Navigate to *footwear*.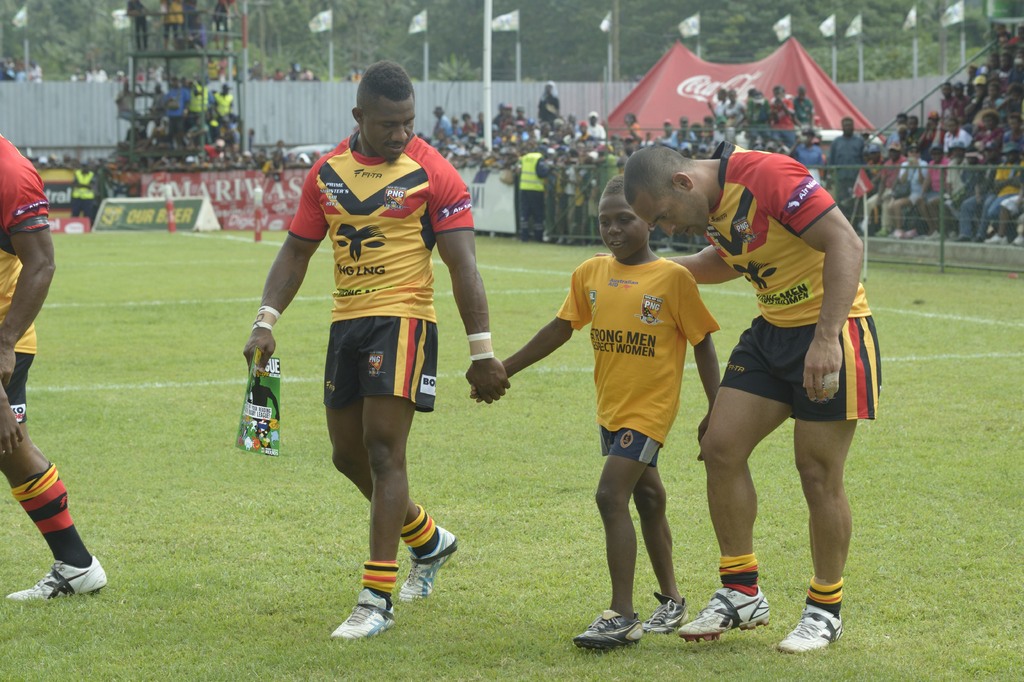
Navigation target: Rect(675, 578, 776, 636).
